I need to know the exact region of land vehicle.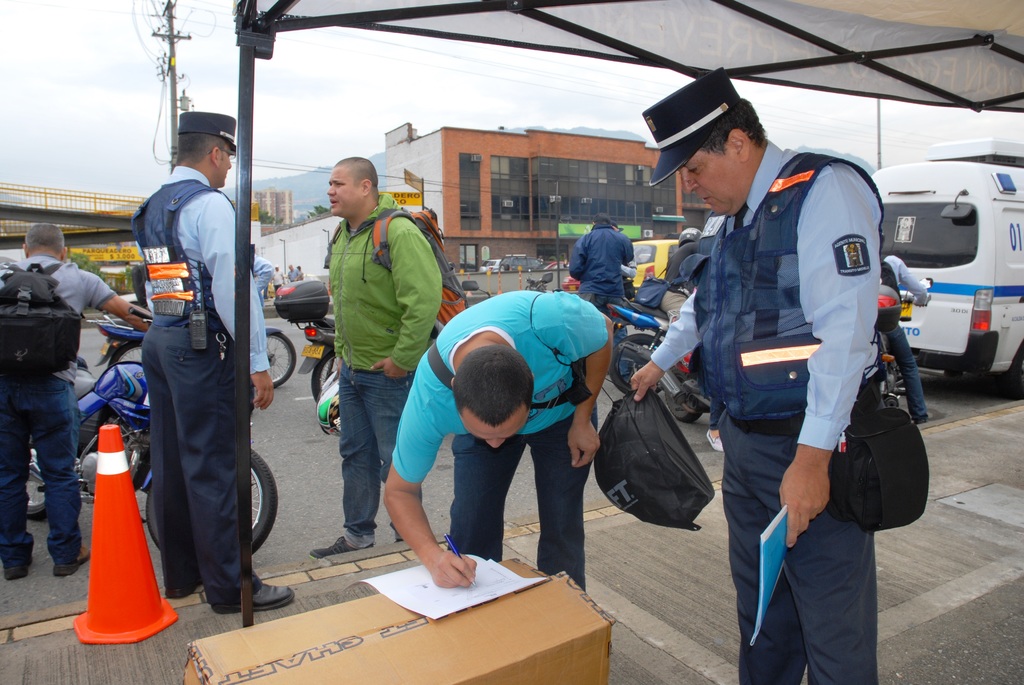
Region: bbox=(605, 294, 668, 393).
